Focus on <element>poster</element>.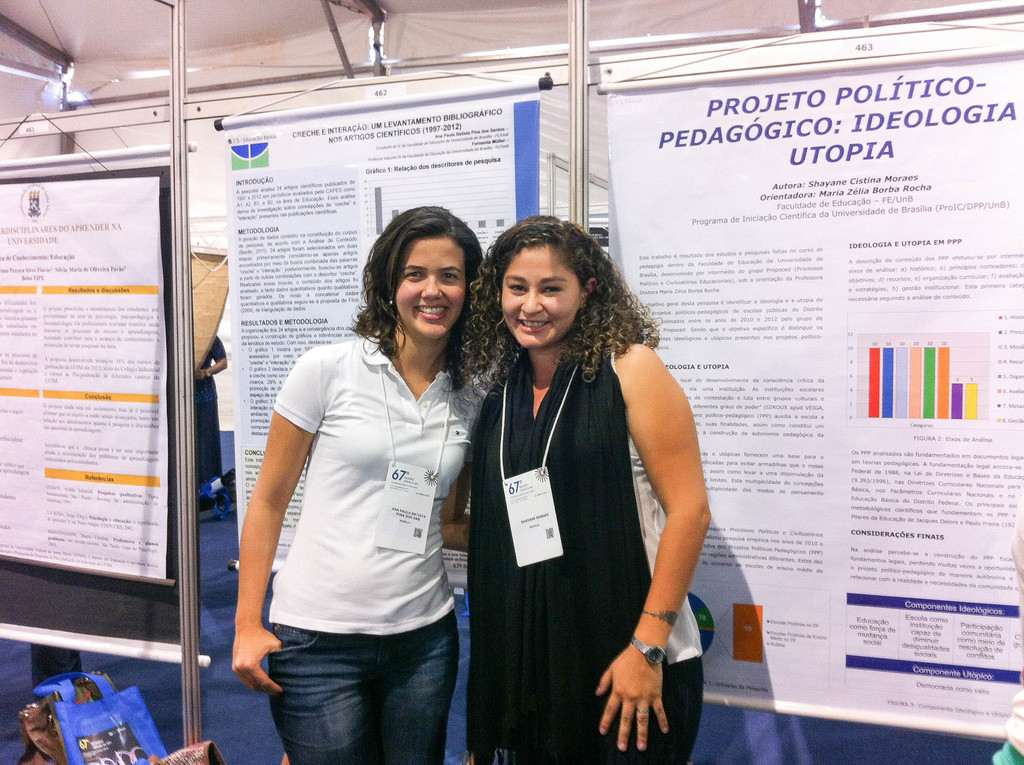
Focused at <region>216, 72, 544, 586</region>.
